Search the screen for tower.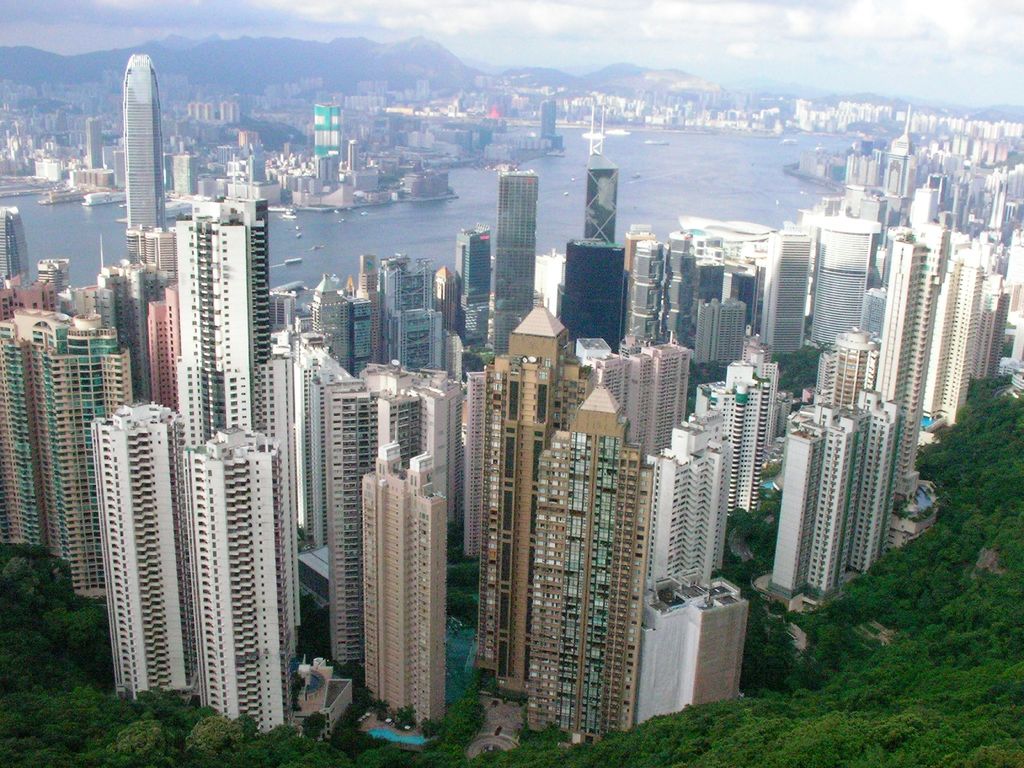
Found at (left=694, top=360, right=769, bottom=509).
